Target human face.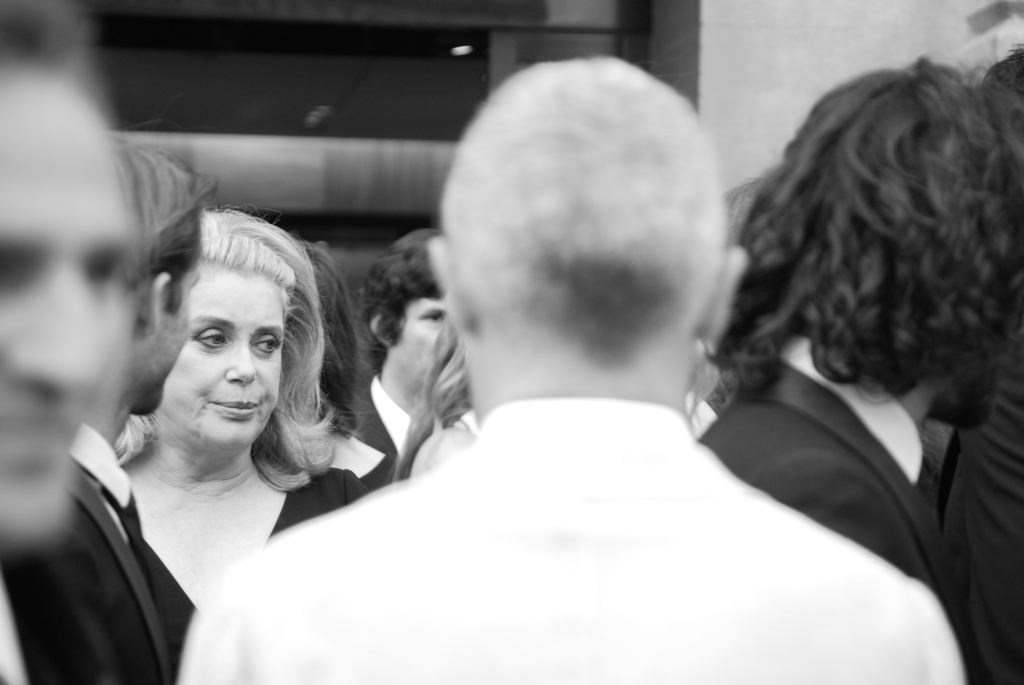
Target region: x1=390, y1=292, x2=450, y2=387.
